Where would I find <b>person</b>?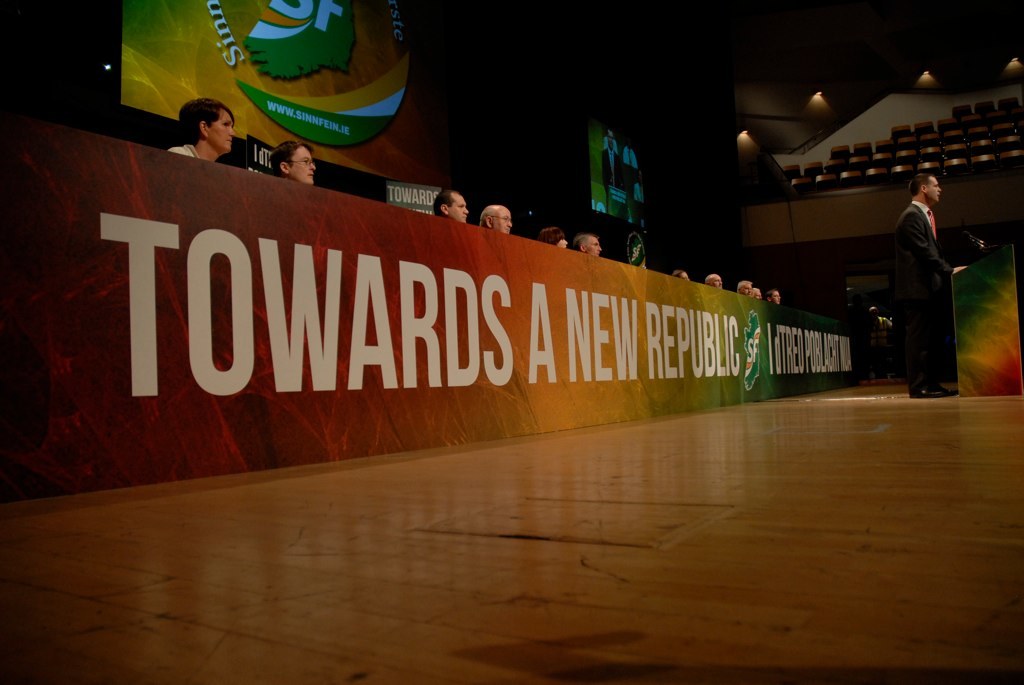
At bbox(539, 228, 571, 245).
